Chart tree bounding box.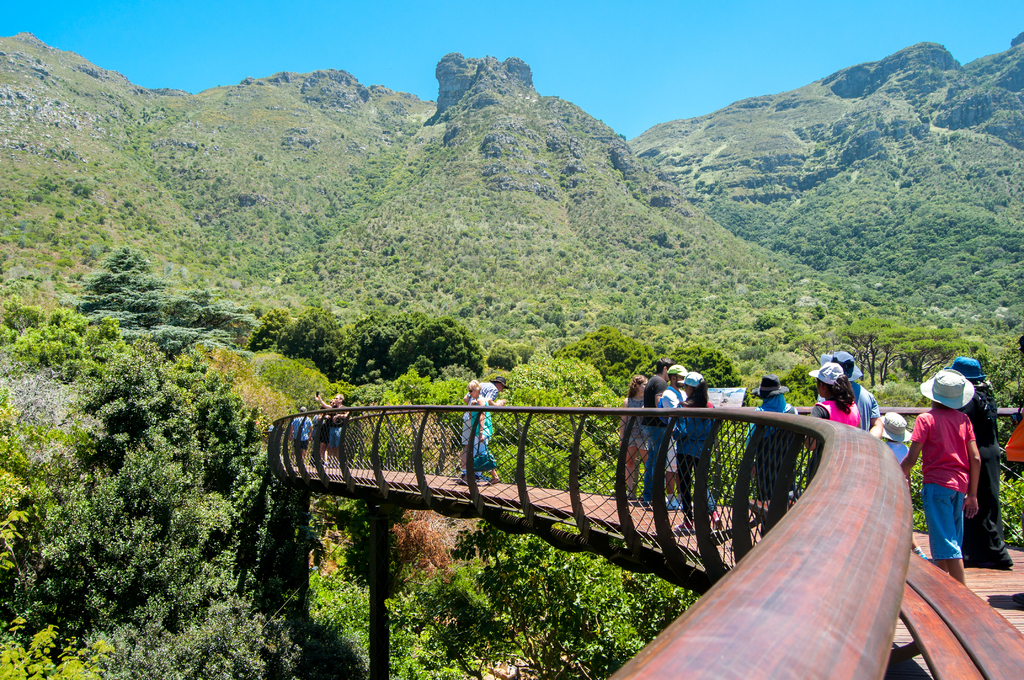
Charted: (335, 316, 488, 387).
